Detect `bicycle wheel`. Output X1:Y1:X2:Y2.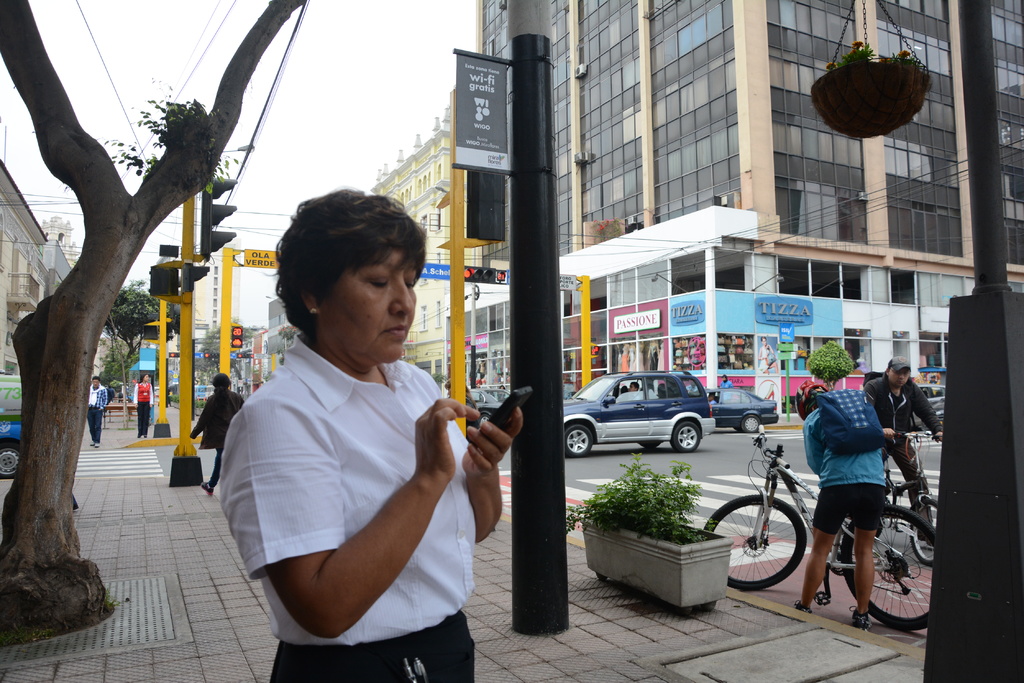
907:499:937:567.
